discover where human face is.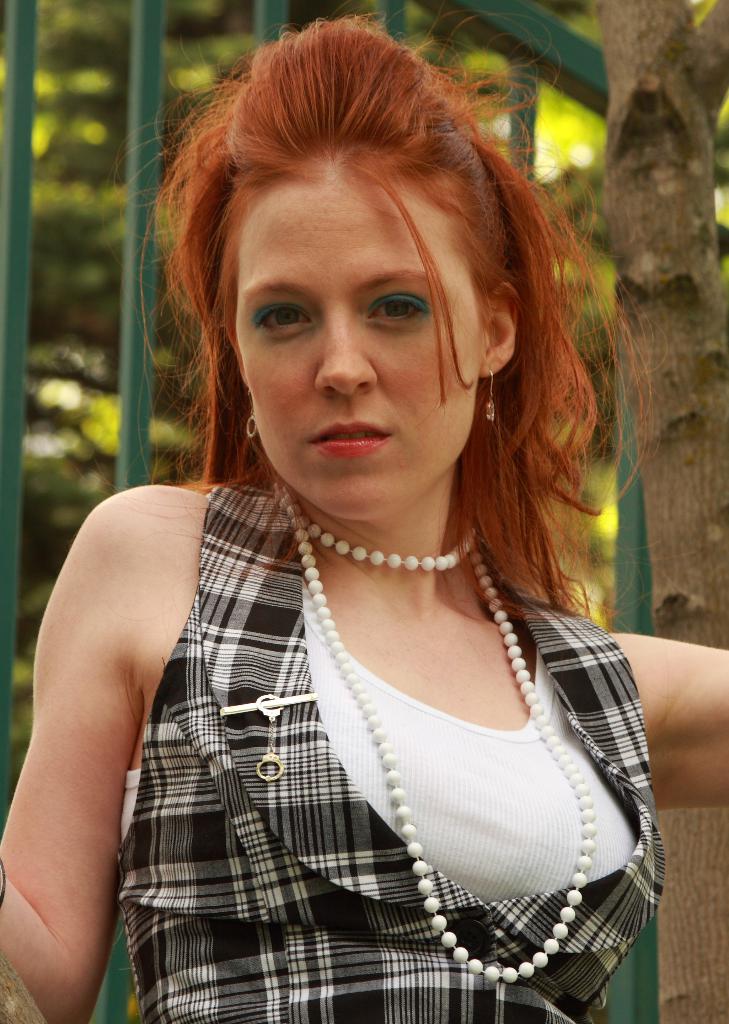
Discovered at (left=235, top=149, right=487, bottom=522).
